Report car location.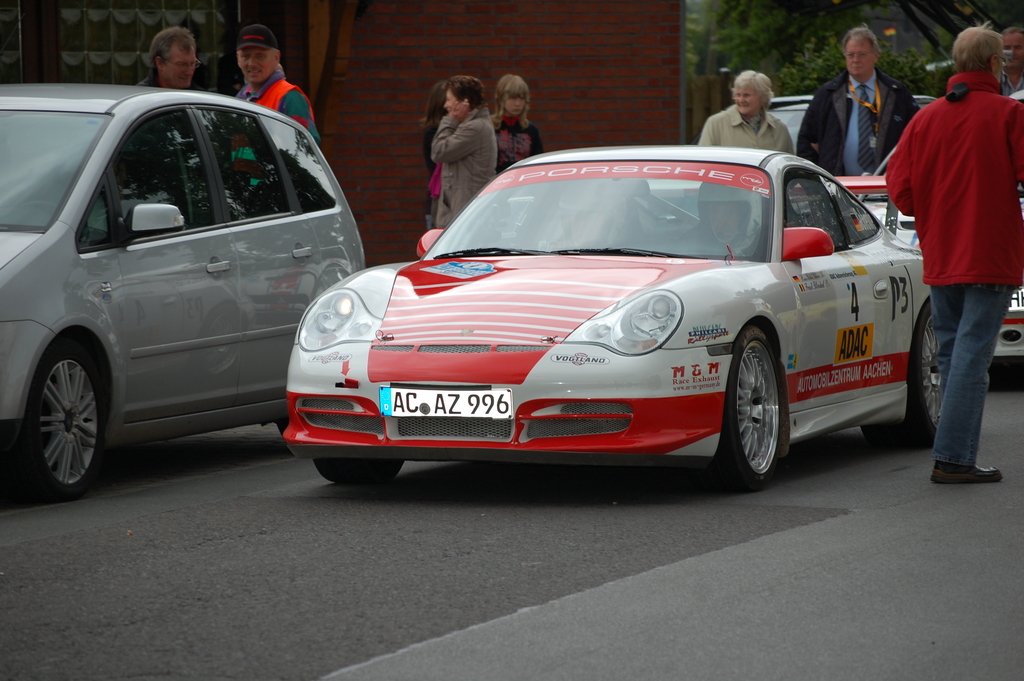
Report: region(767, 95, 936, 155).
